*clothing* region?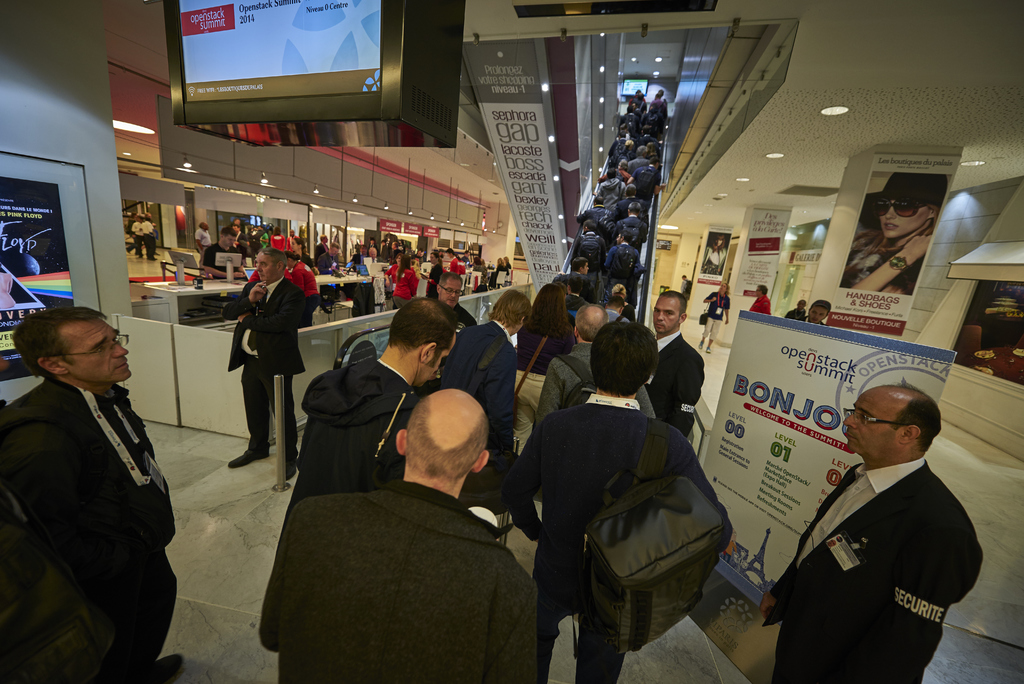
{"left": 524, "top": 334, "right": 659, "bottom": 426}
